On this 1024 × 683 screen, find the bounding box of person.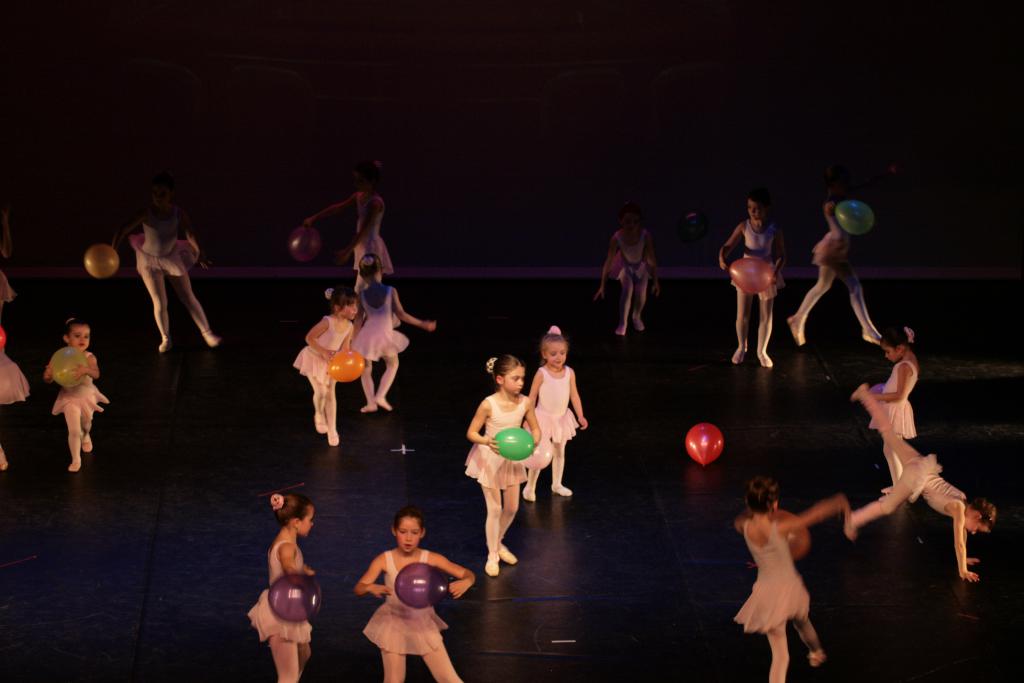
Bounding box: pyautogui.locateOnScreen(48, 311, 113, 468).
